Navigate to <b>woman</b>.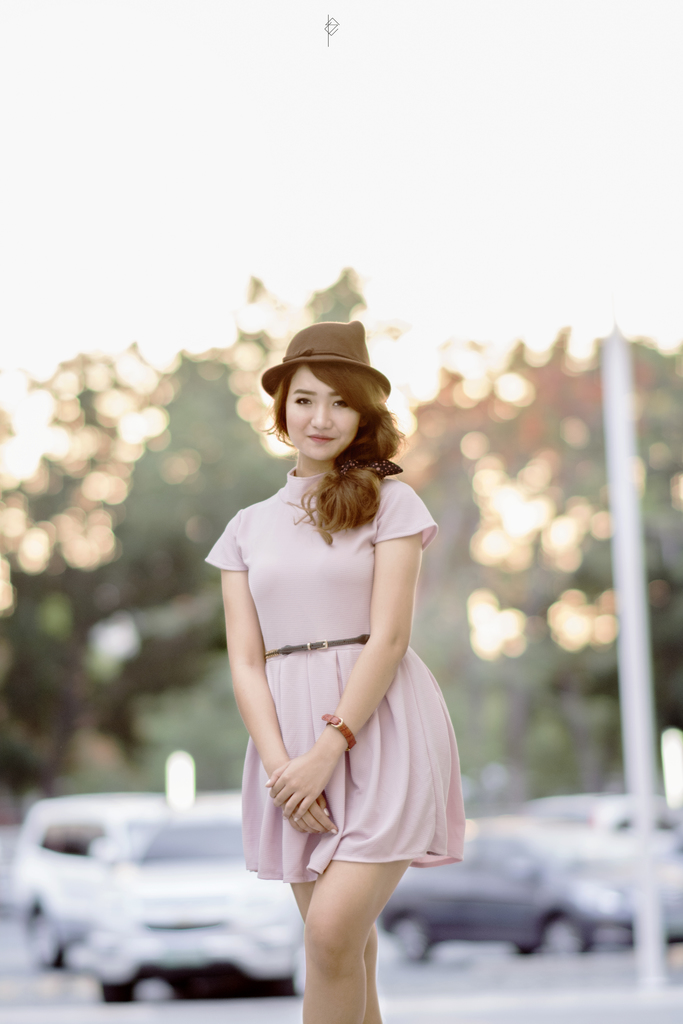
Navigation target: BBox(201, 322, 466, 961).
